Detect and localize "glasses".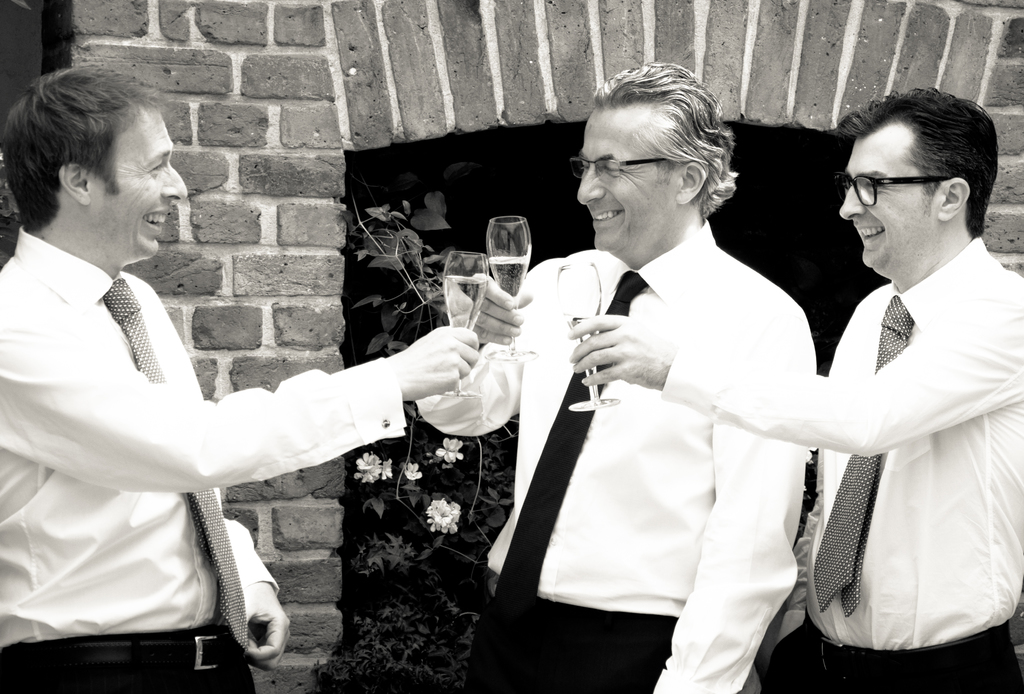
Localized at bbox(832, 174, 950, 206).
